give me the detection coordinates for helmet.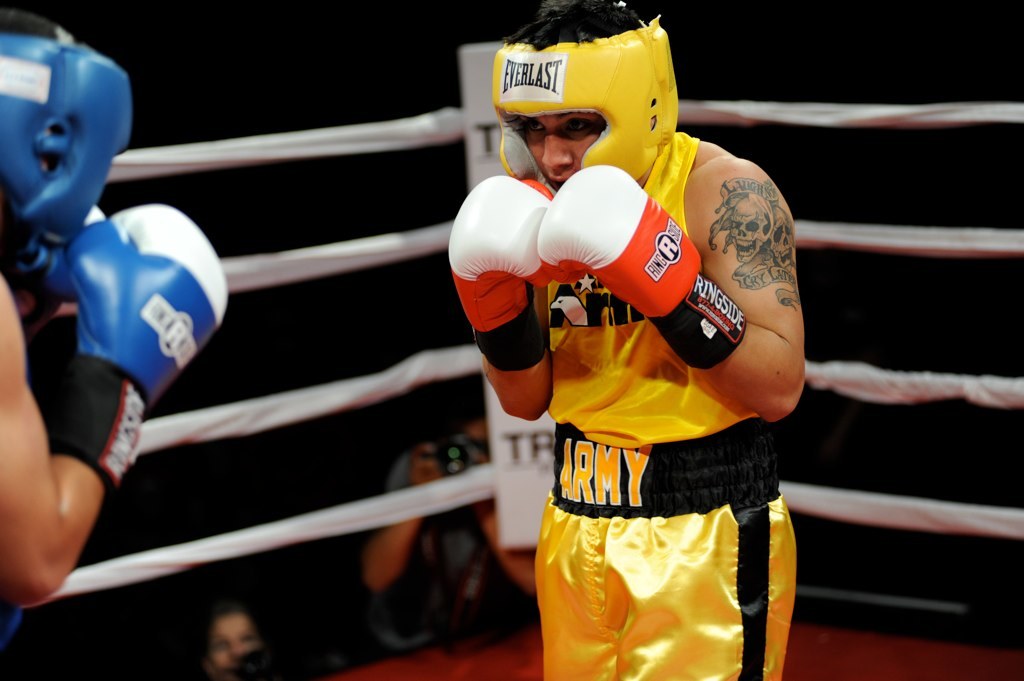
l=491, t=31, r=677, b=177.
